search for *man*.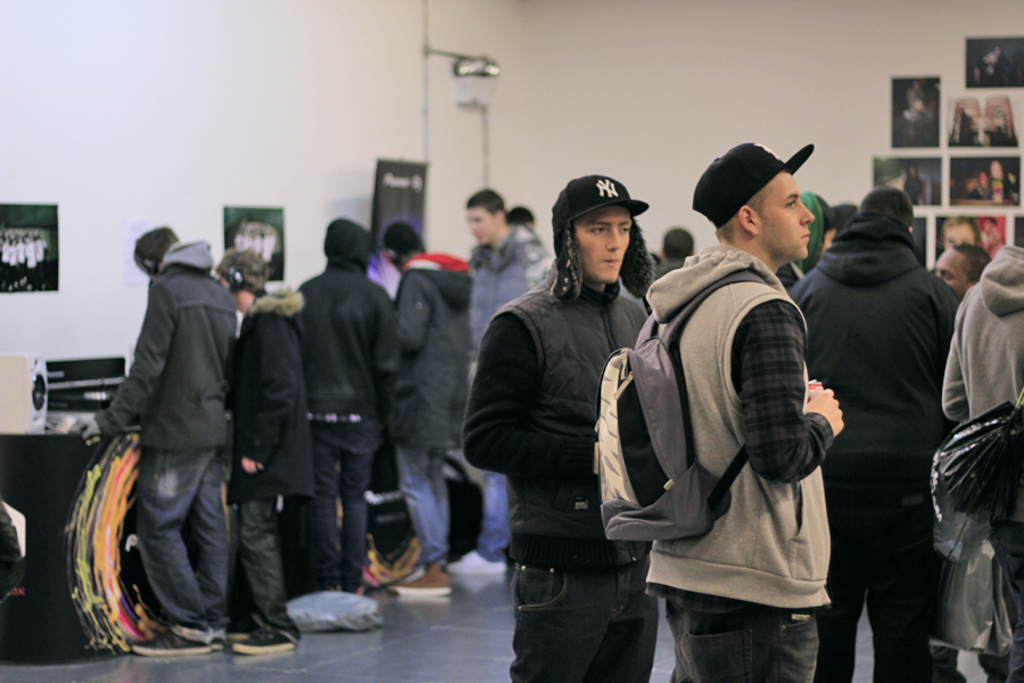
Found at left=931, top=250, right=994, bottom=297.
